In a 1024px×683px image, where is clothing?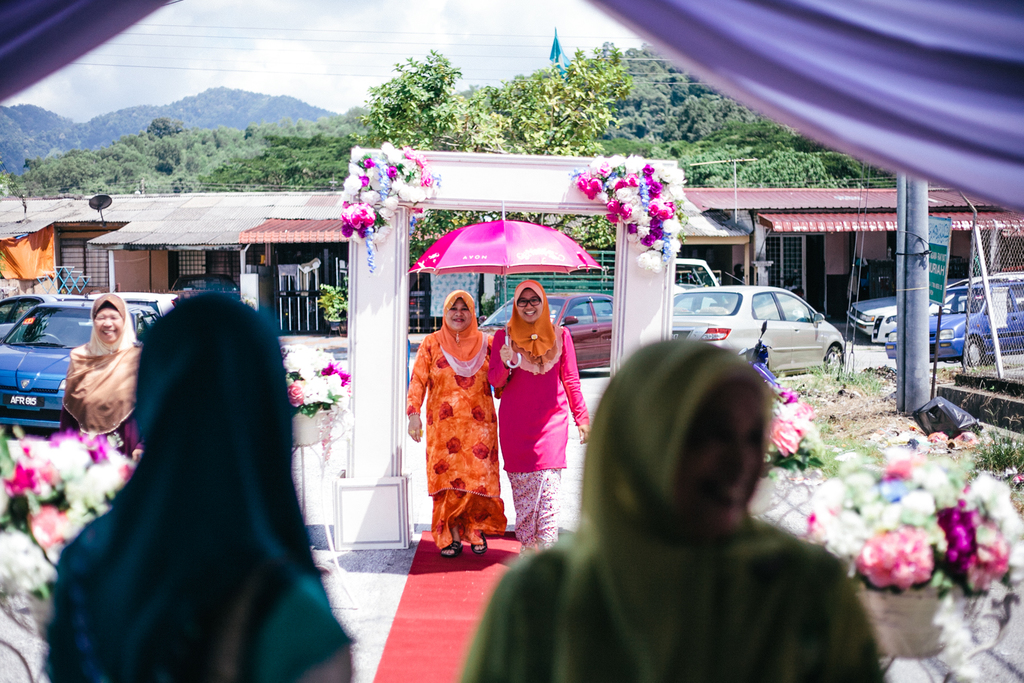
(left=48, top=290, right=356, bottom=682).
